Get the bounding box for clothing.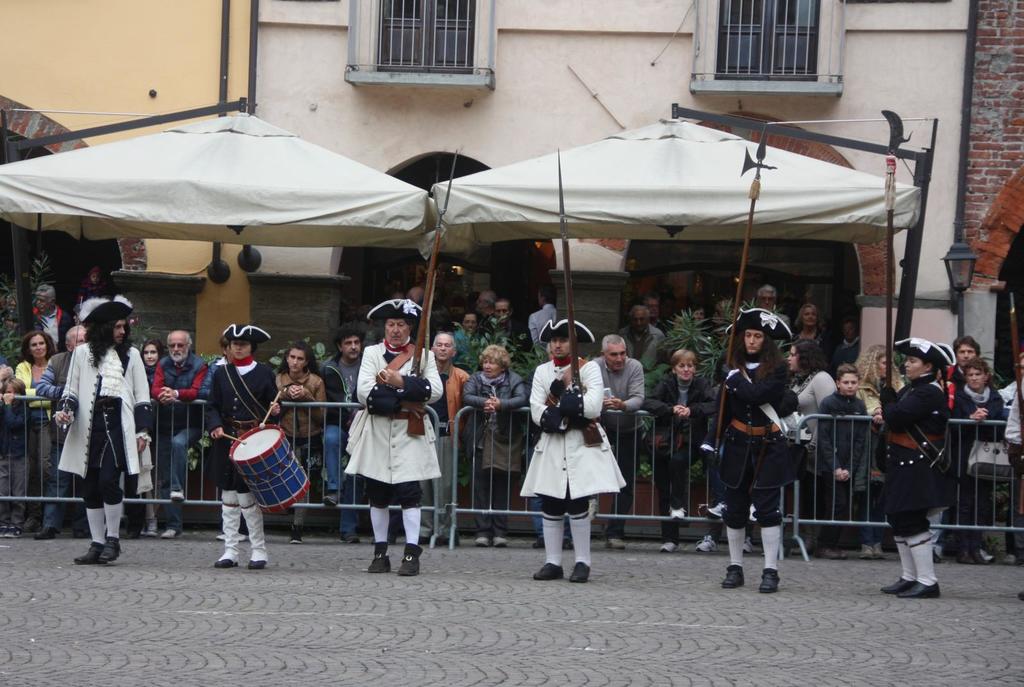
x1=216 y1=355 x2=297 y2=547.
